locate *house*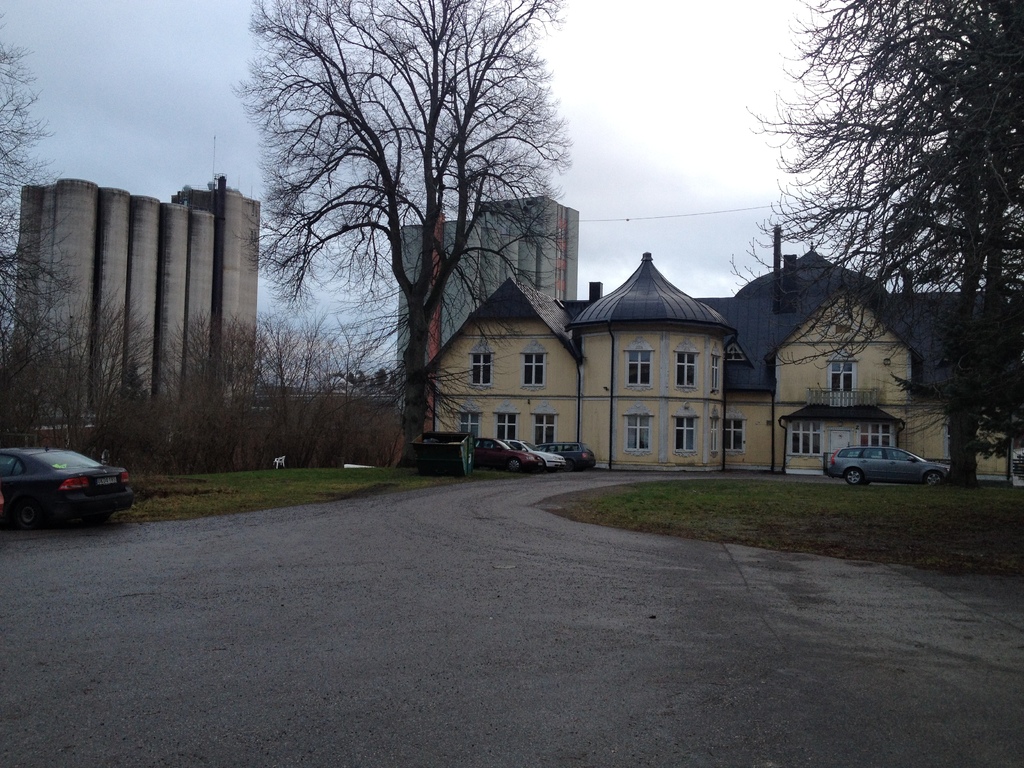
{"x1": 412, "y1": 225, "x2": 918, "y2": 478}
